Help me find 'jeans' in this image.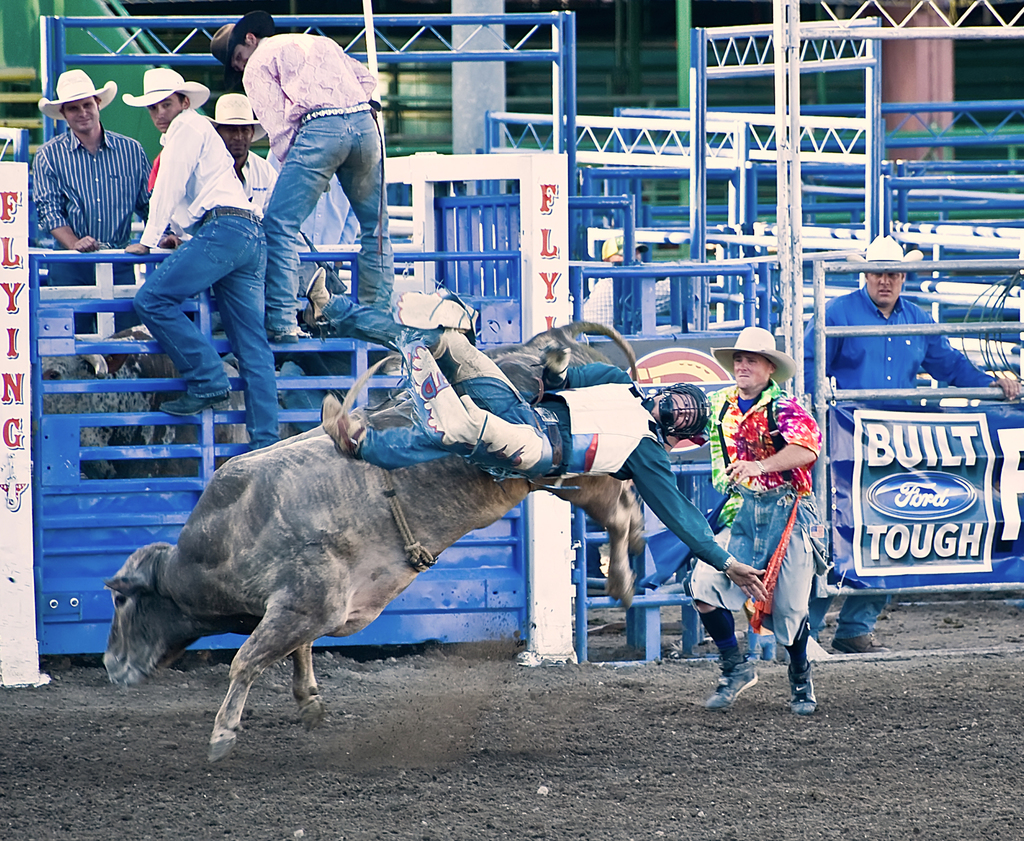
Found it: [left=303, top=295, right=465, bottom=471].
